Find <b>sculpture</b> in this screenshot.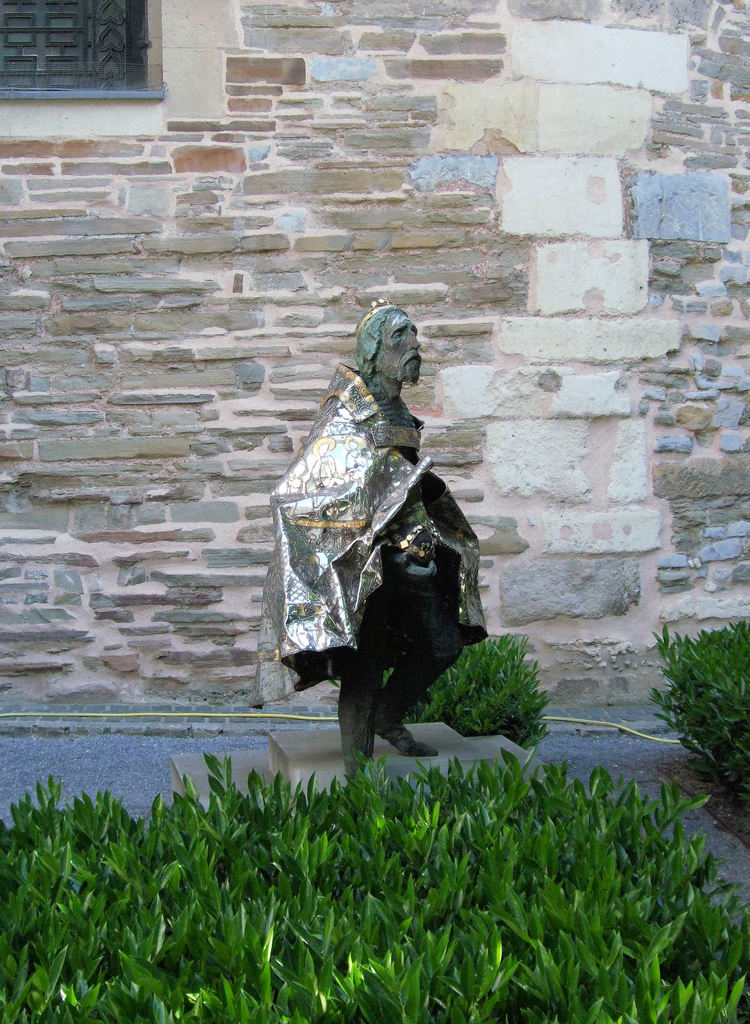
The bounding box for <b>sculpture</b> is [x1=257, y1=285, x2=501, y2=776].
